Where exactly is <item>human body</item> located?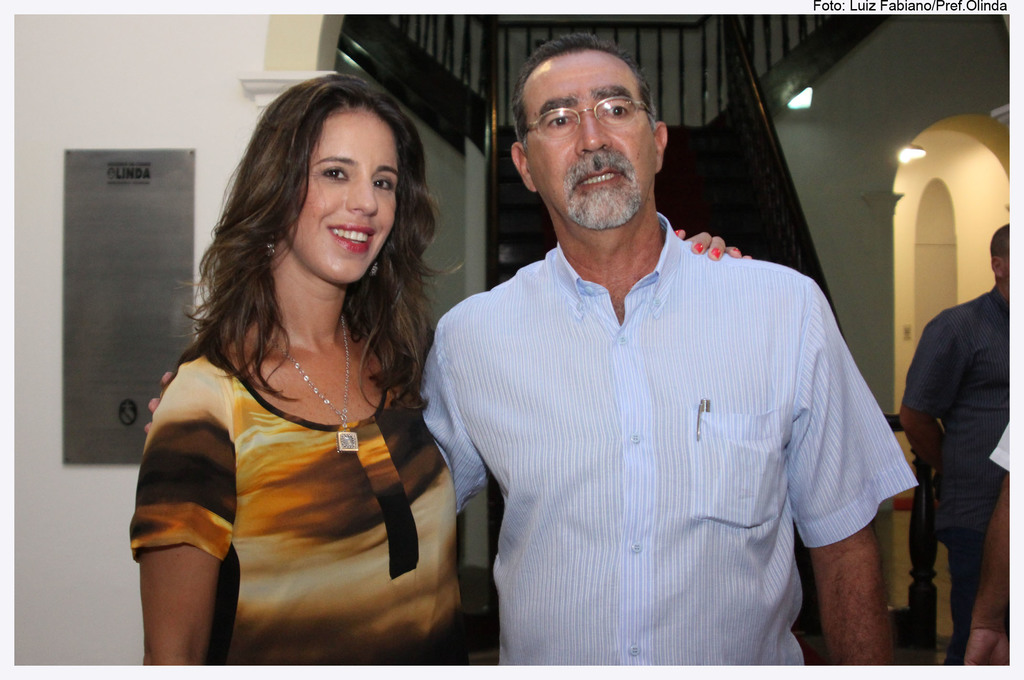
Its bounding box is (x1=875, y1=107, x2=1005, y2=679).
